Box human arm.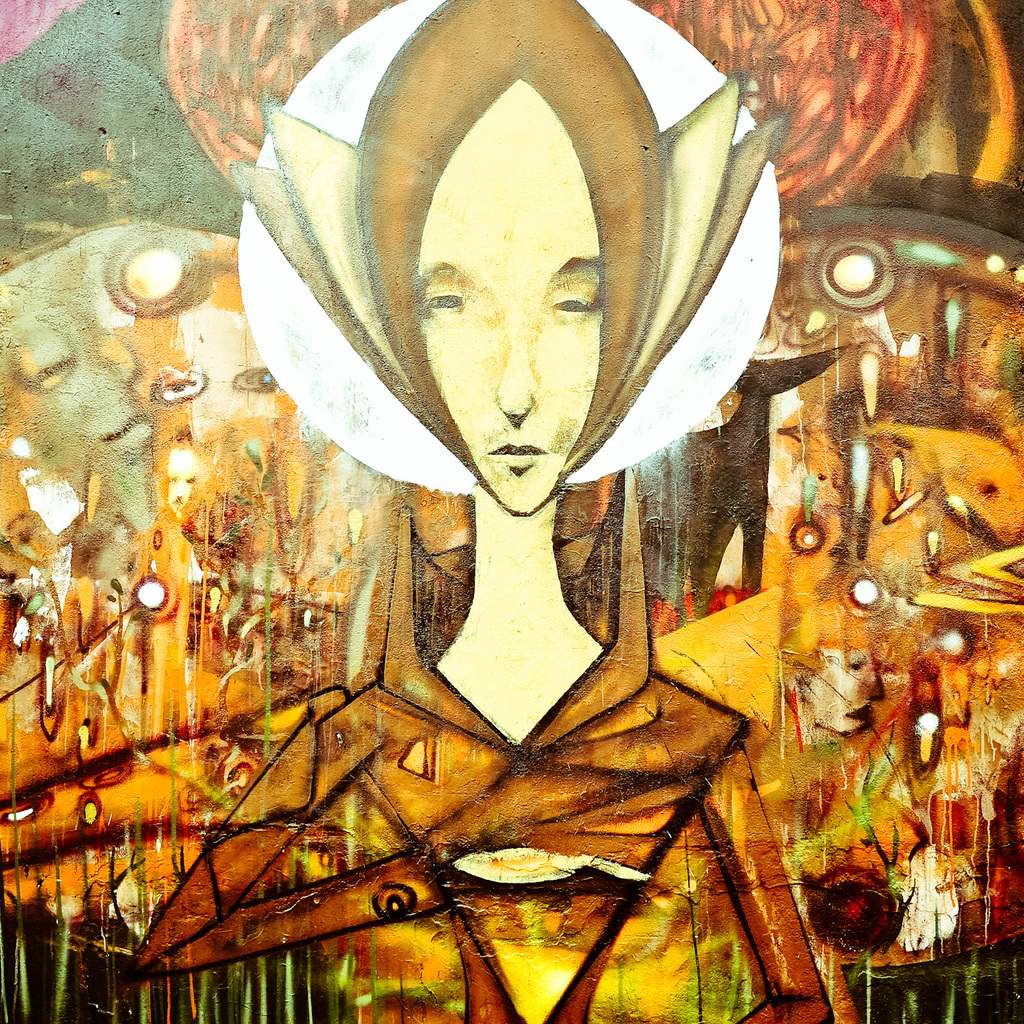
region(123, 692, 687, 971).
